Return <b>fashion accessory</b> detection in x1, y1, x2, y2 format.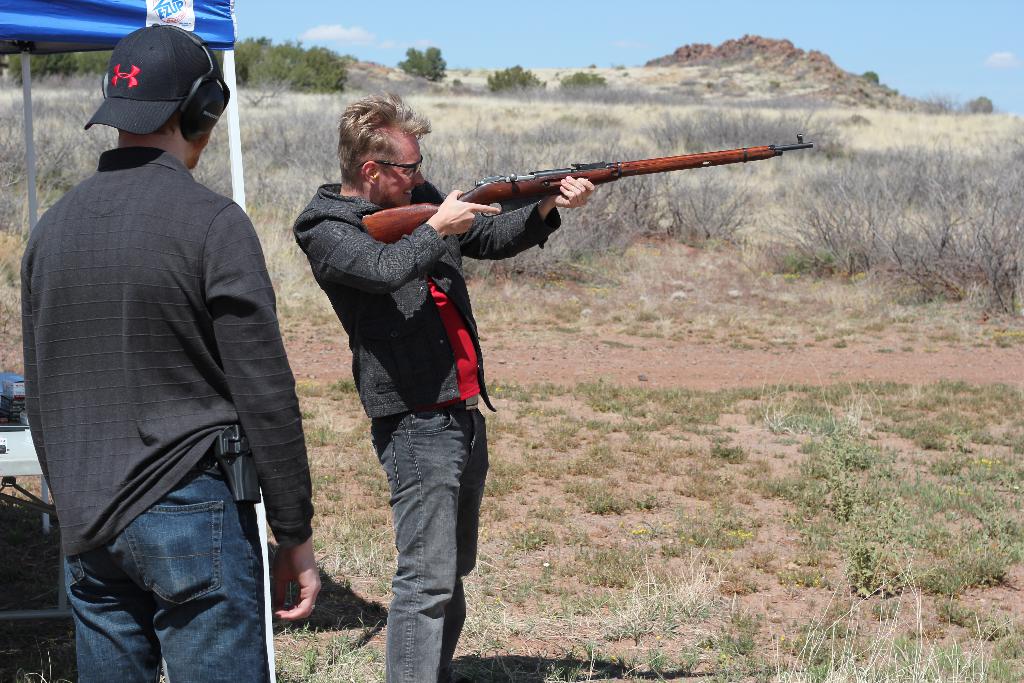
85, 24, 219, 135.
